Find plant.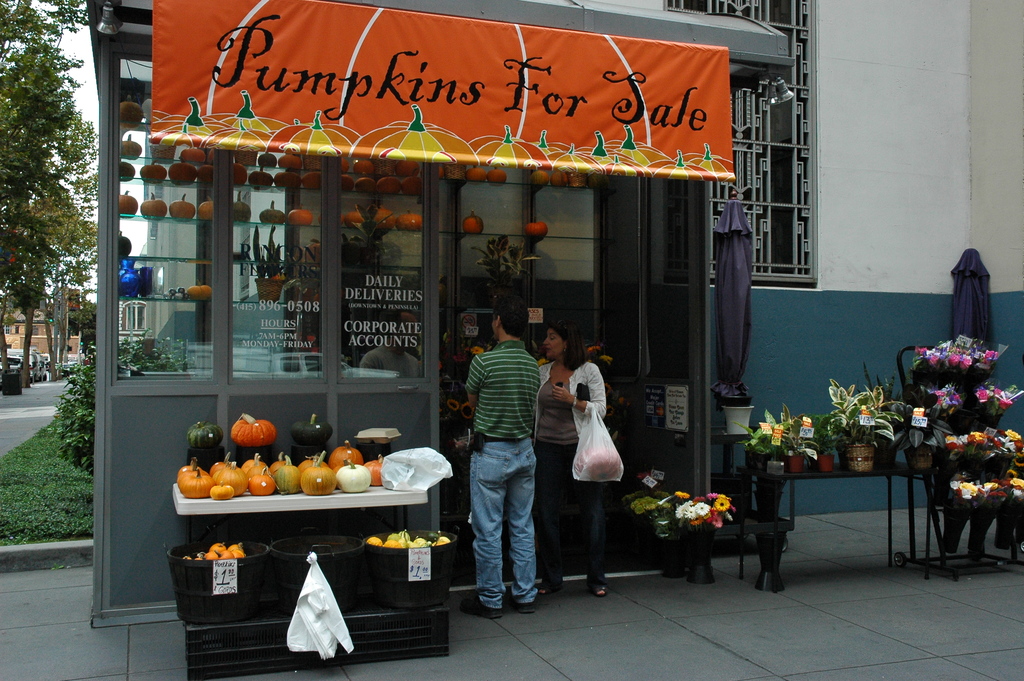
detection(900, 327, 1011, 370).
